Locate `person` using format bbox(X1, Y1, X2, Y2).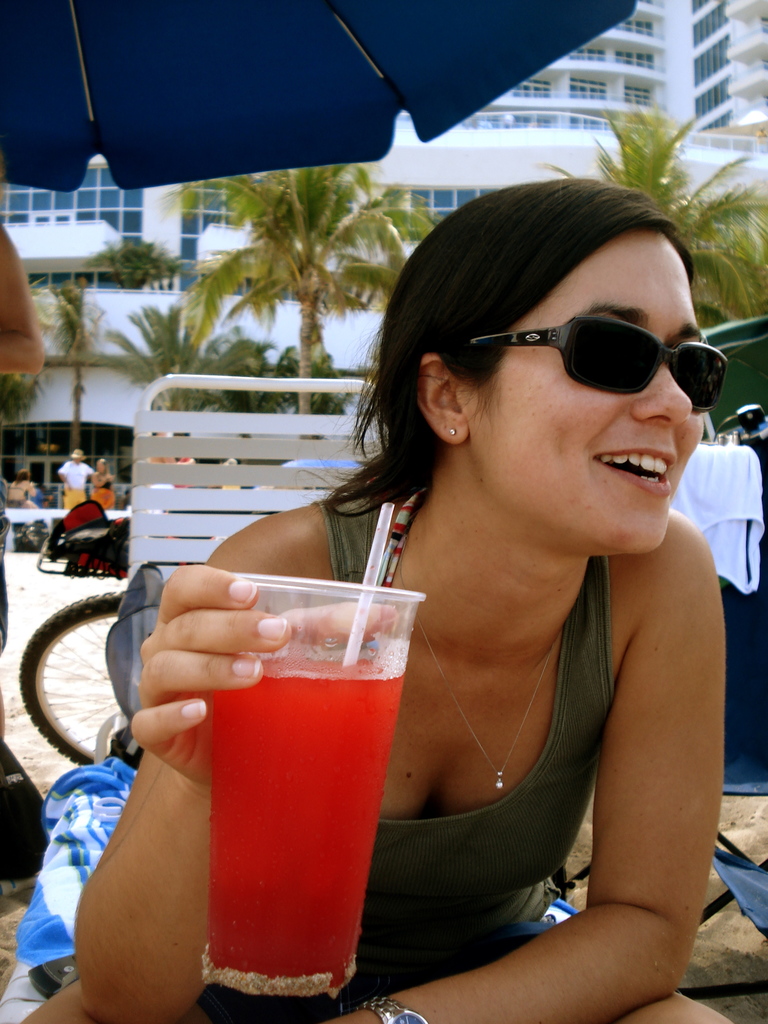
bbox(71, 178, 734, 1021).
